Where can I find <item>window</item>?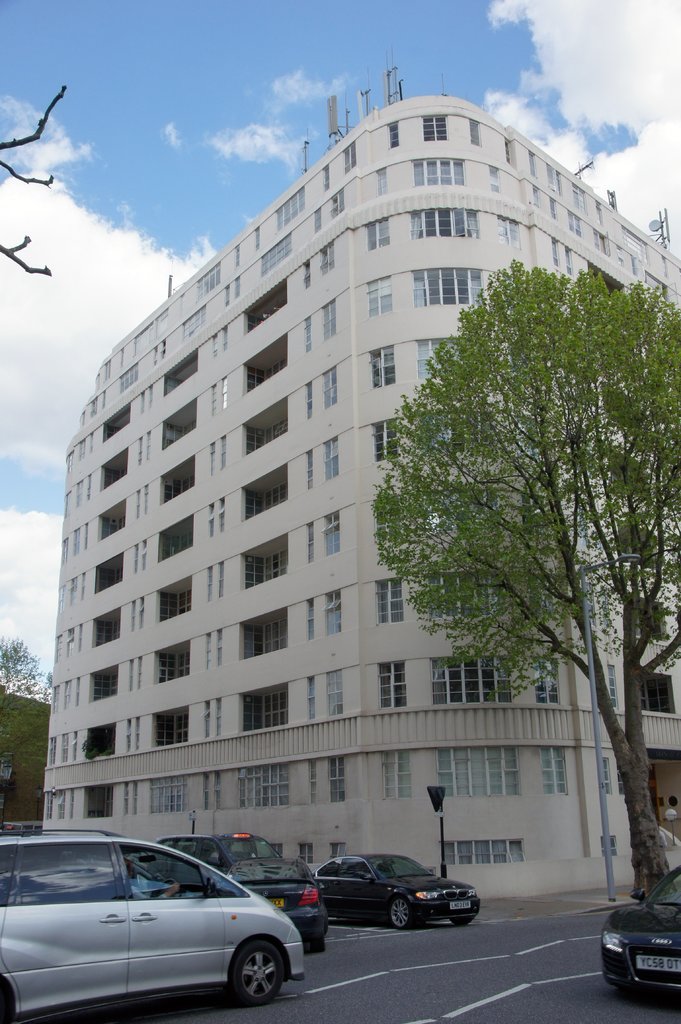
You can find it at bbox=(367, 395, 406, 479).
